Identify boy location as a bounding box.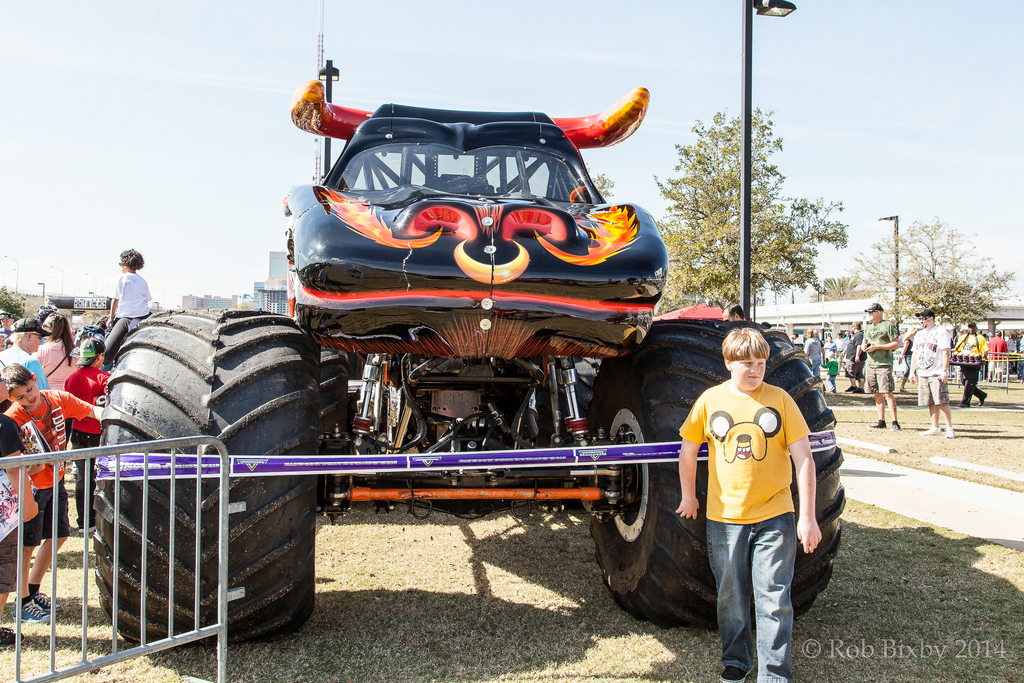
x1=1, y1=363, x2=106, y2=624.
